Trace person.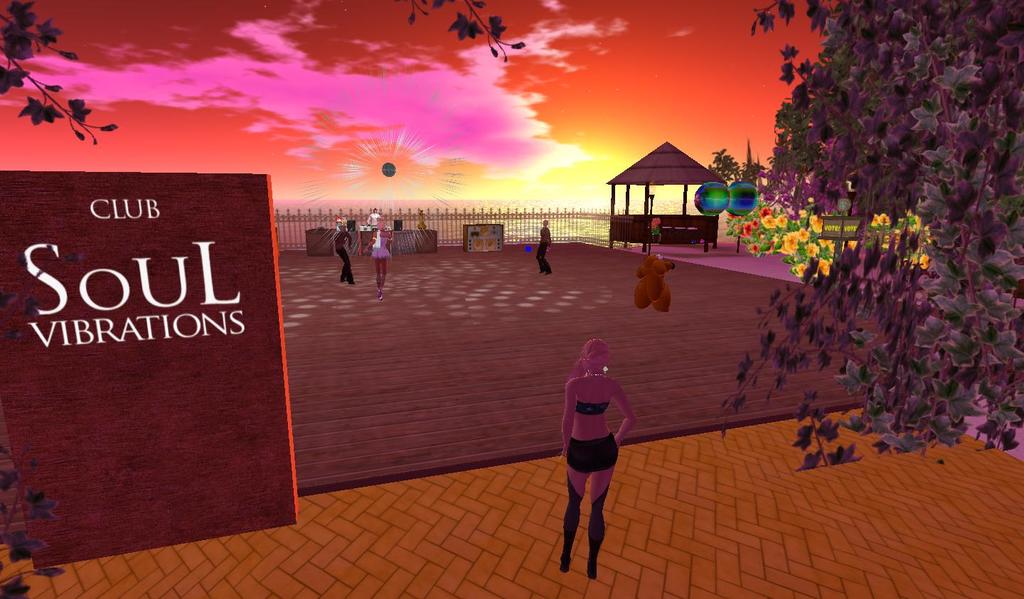
Traced to l=361, t=220, r=390, b=296.
